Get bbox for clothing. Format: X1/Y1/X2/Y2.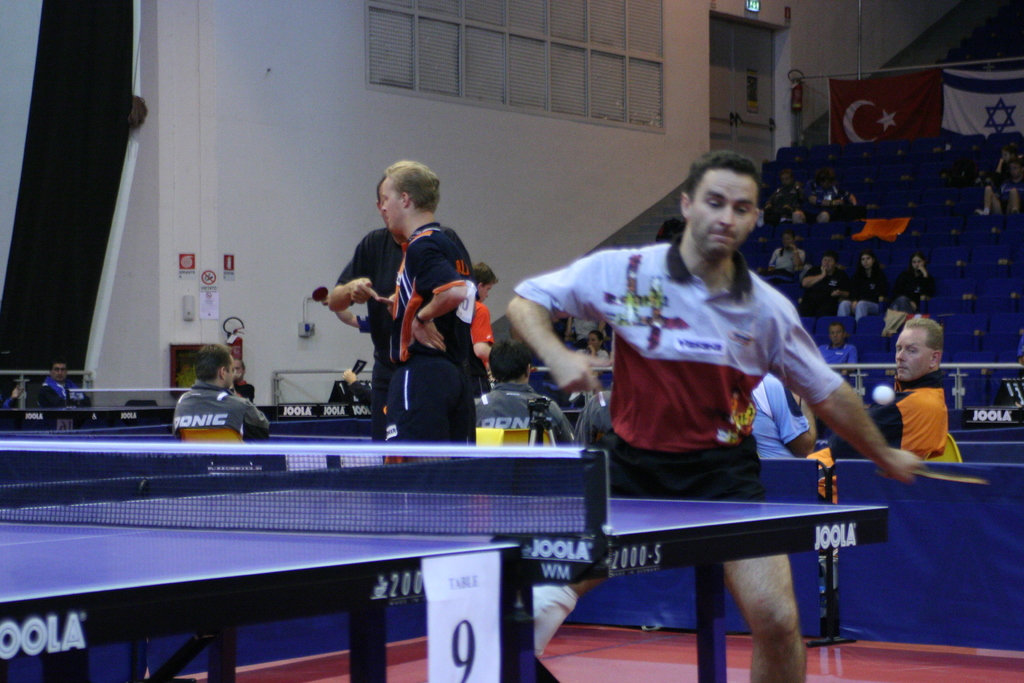
532/205/884/524.
